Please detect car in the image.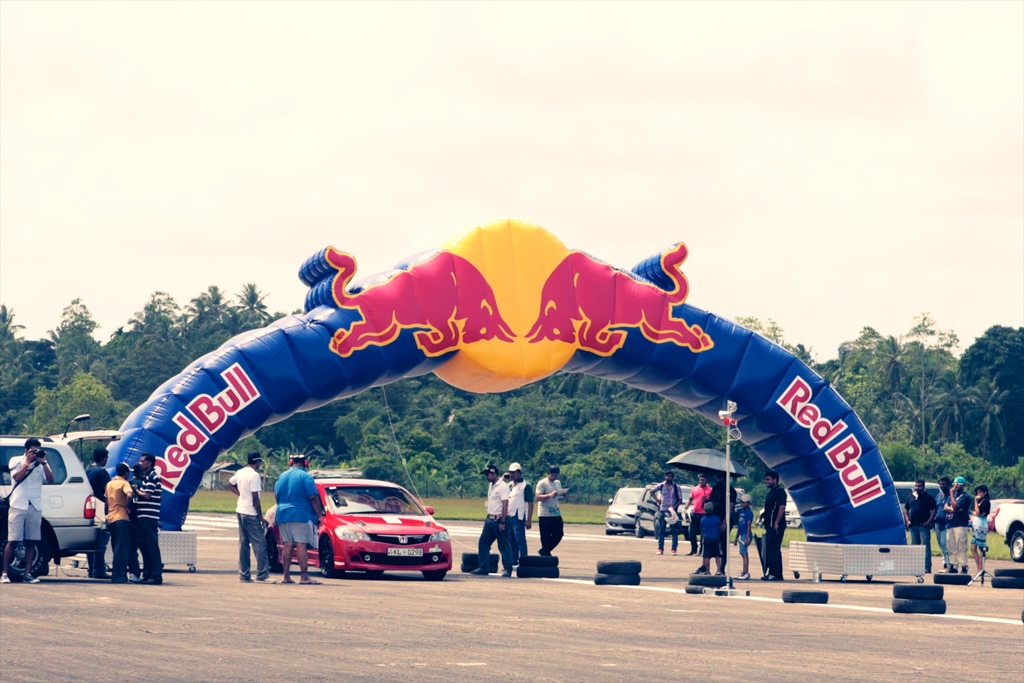
(0, 411, 124, 580).
